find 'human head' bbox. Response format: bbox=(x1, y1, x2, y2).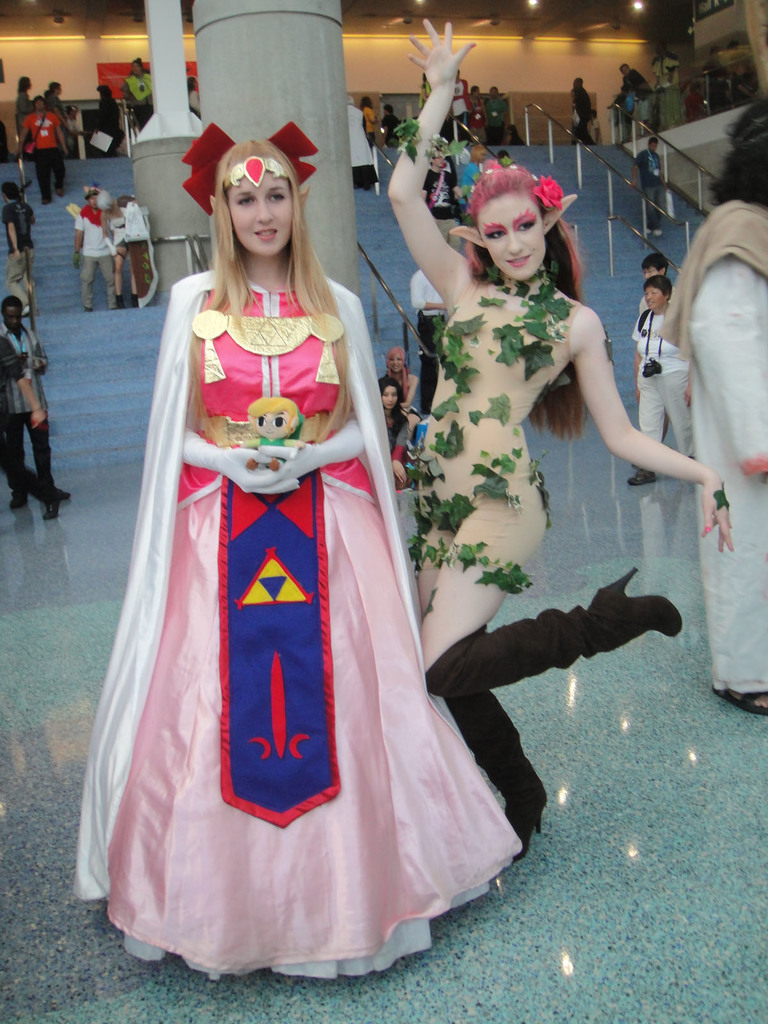
bbox=(642, 253, 670, 278).
